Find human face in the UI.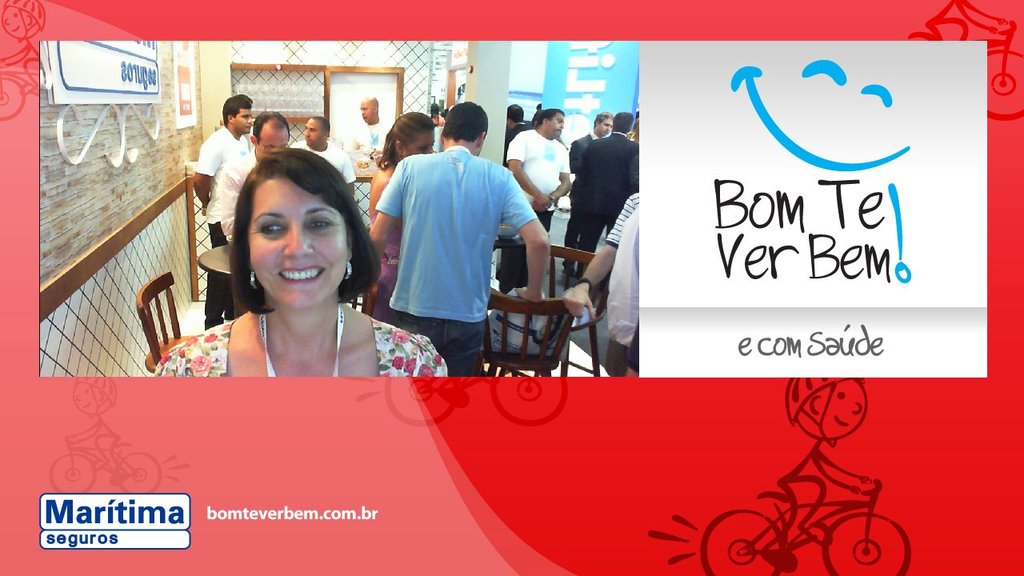
UI element at bbox=[241, 172, 355, 317].
